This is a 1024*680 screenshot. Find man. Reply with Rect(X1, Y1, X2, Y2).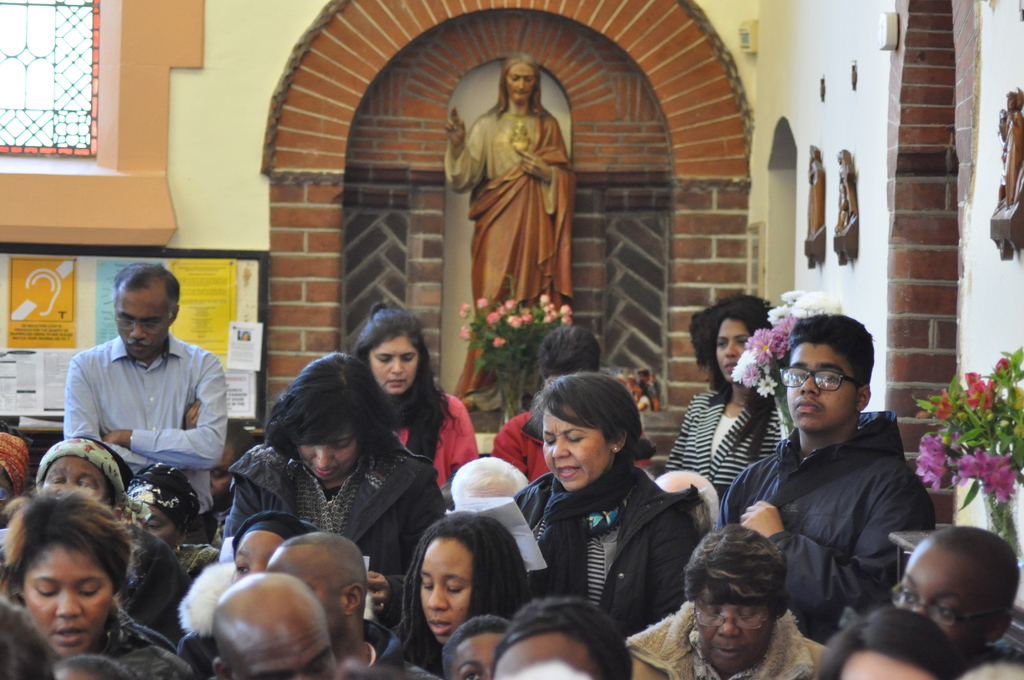
Rect(61, 265, 233, 530).
